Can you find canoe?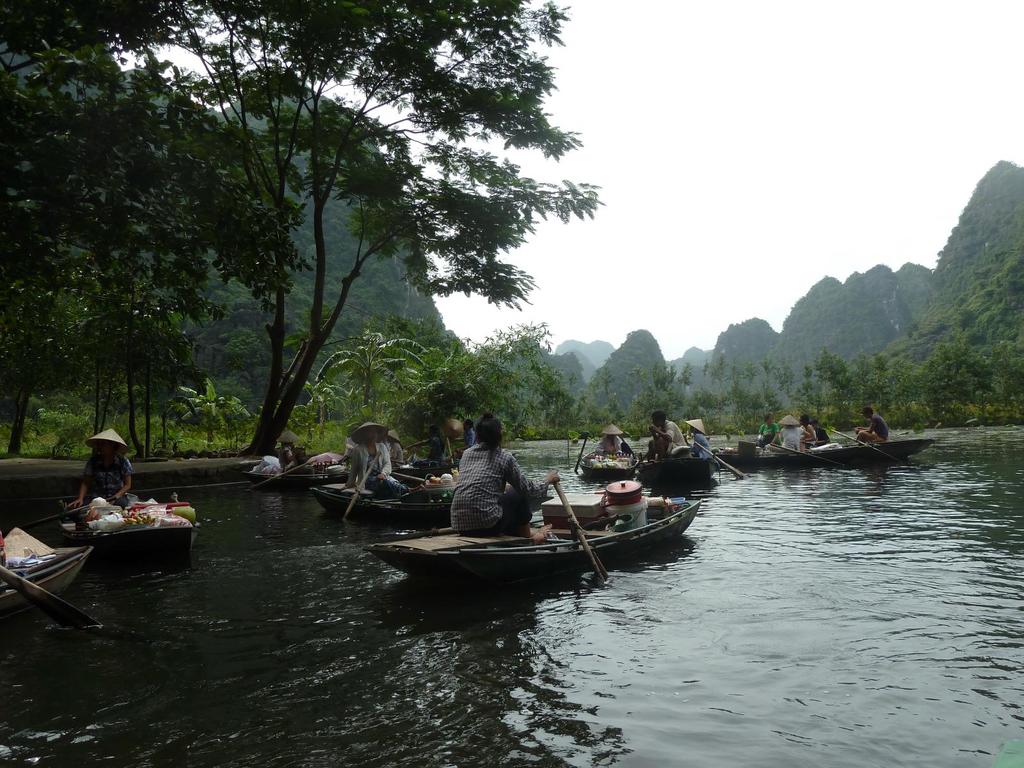
Yes, bounding box: 55, 497, 199, 559.
